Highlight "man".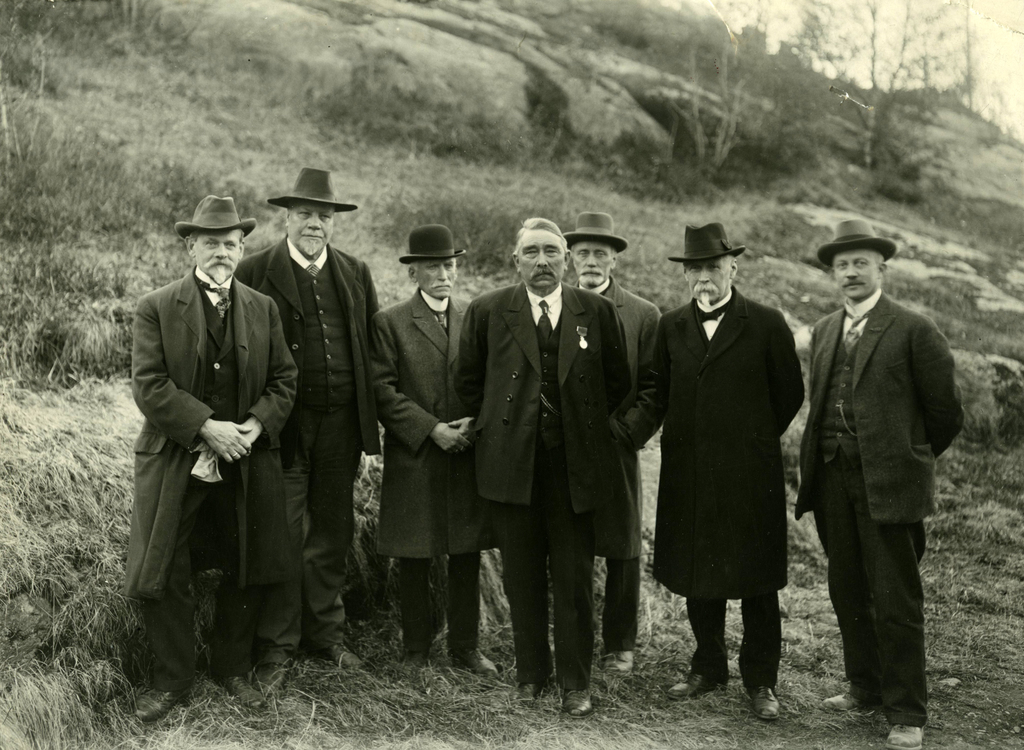
Highlighted region: box(656, 219, 806, 717).
